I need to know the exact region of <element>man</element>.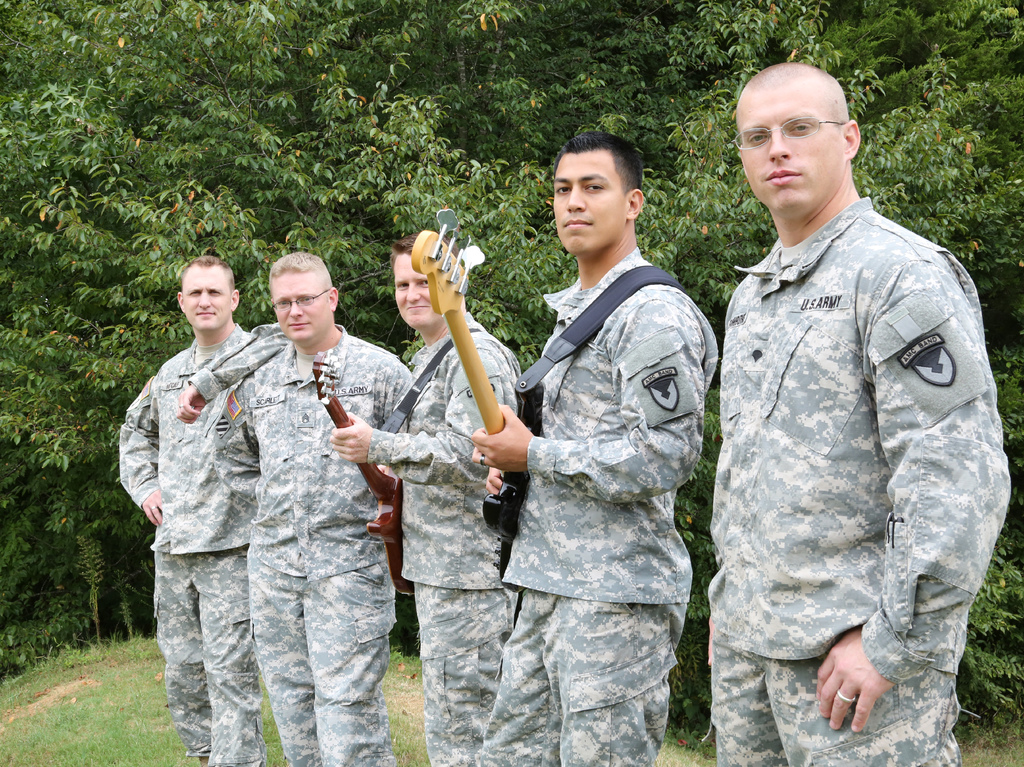
Region: left=471, top=128, right=718, bottom=766.
